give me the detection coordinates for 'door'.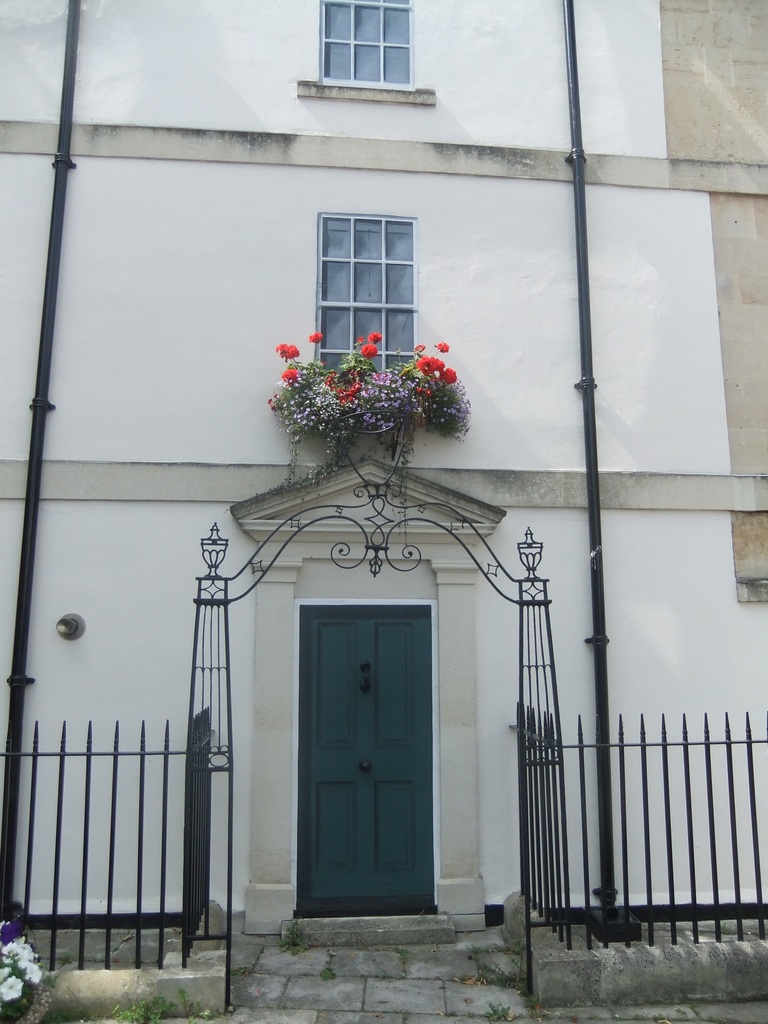
box=[286, 595, 449, 925].
